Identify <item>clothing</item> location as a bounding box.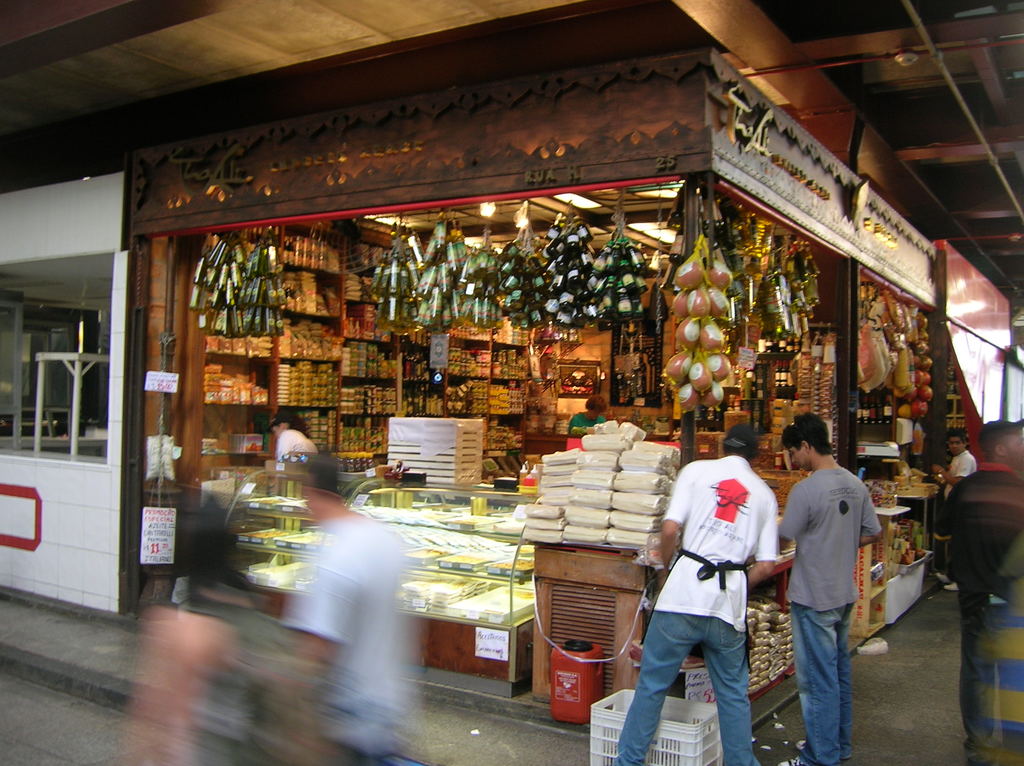
(x1=792, y1=603, x2=857, y2=764).
